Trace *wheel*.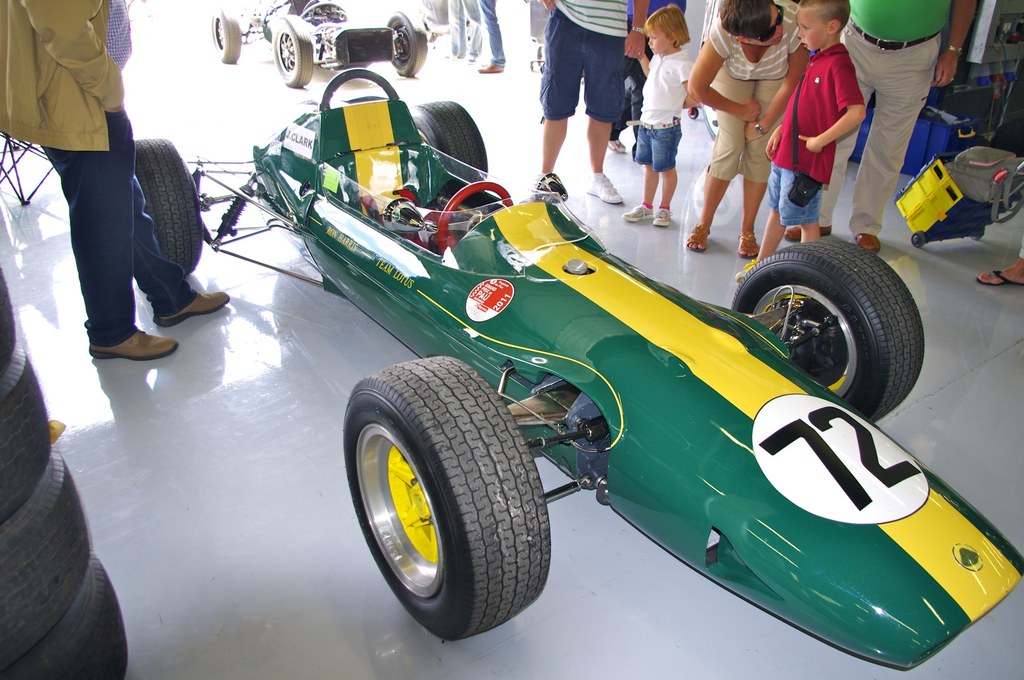
Traced to 0 333 52 526.
